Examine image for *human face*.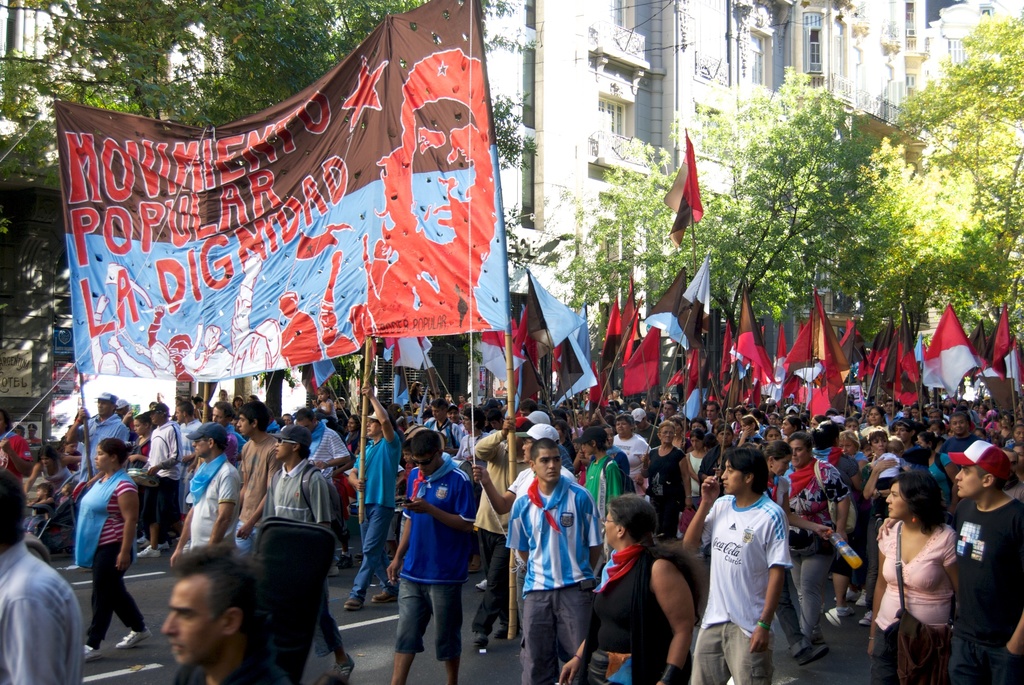
Examination result: detection(881, 485, 908, 519).
